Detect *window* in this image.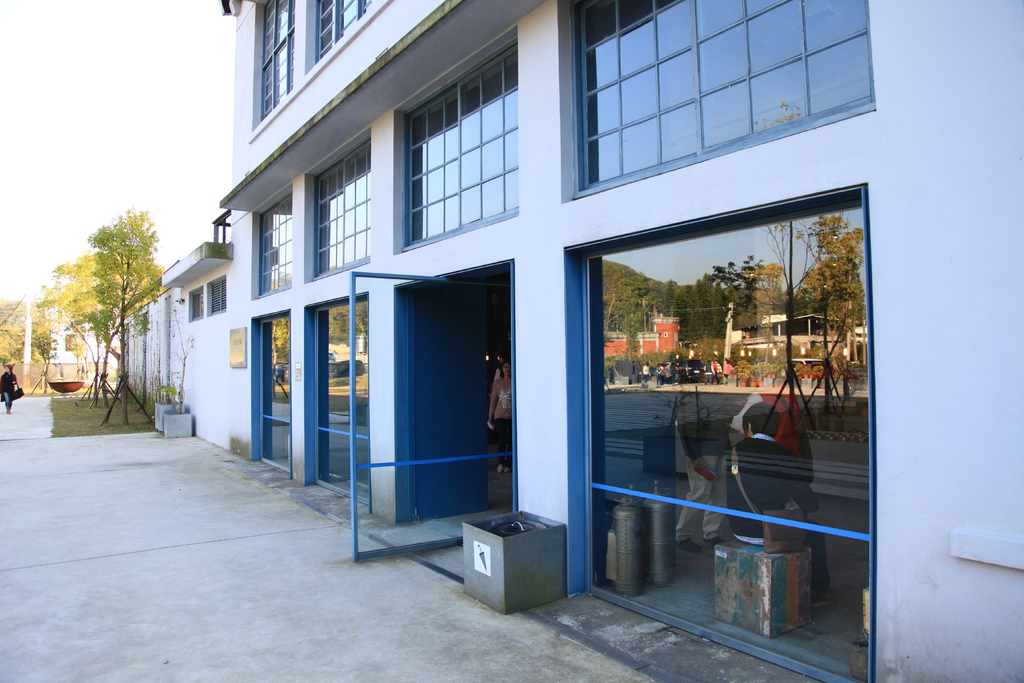
Detection: 209,274,229,314.
